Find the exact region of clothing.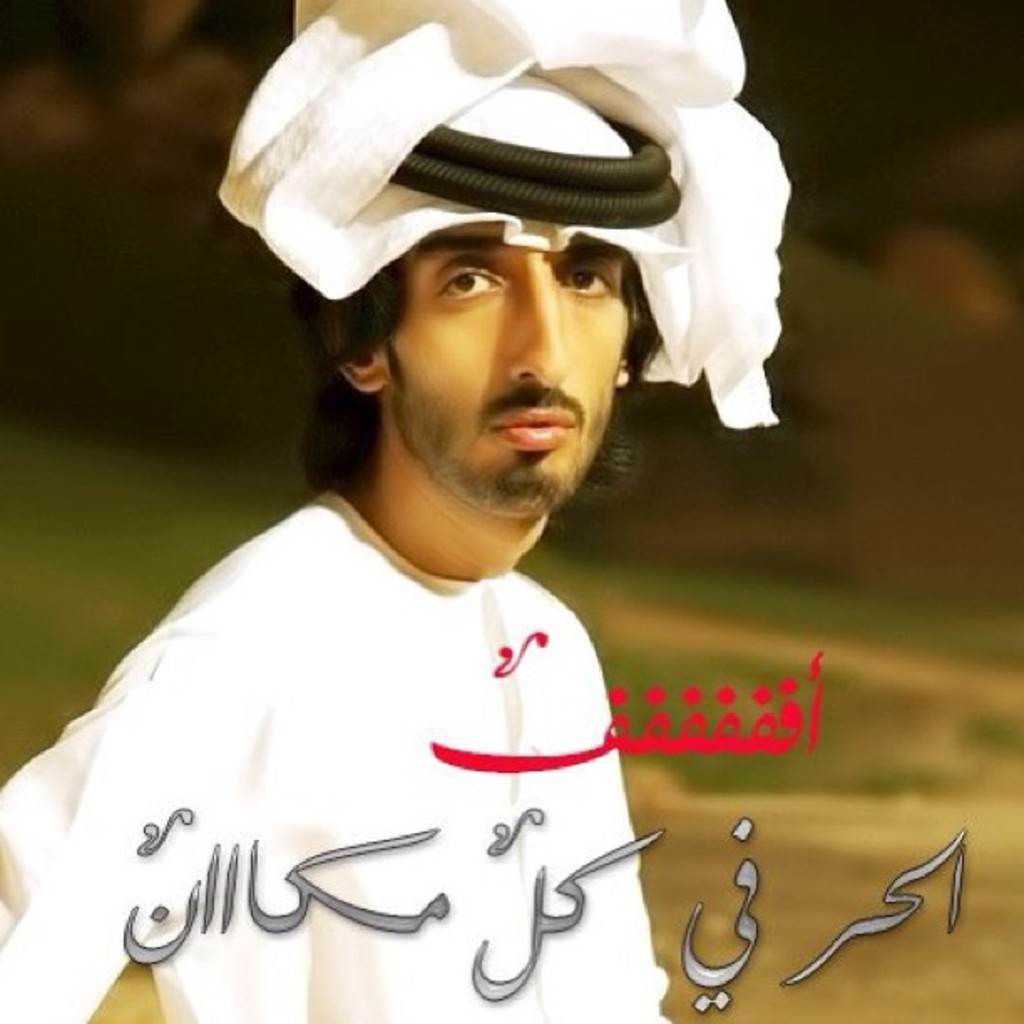
Exact region: bbox=[0, 492, 671, 1022].
